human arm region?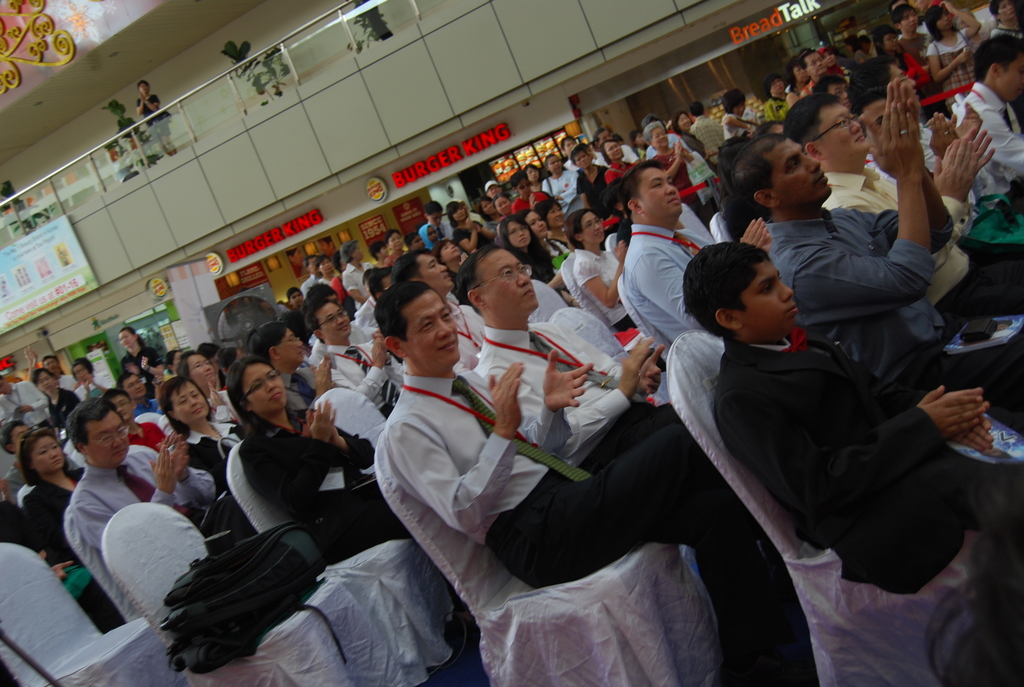
region(29, 498, 66, 576)
